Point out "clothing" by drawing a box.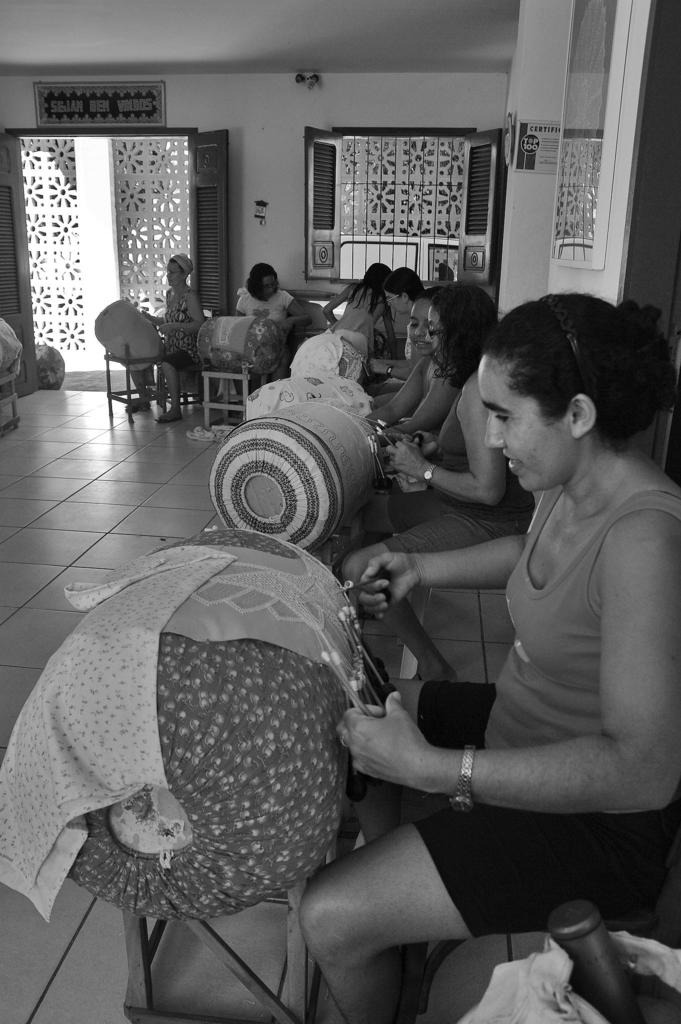
box=[233, 288, 298, 323].
